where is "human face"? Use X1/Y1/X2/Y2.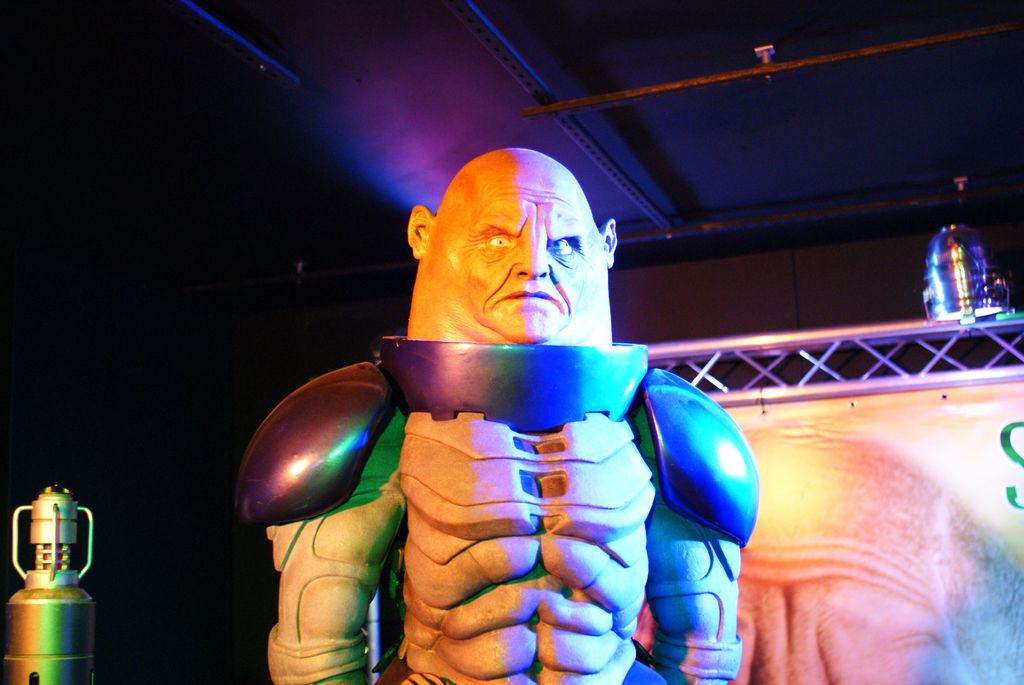
457/169/607/345.
